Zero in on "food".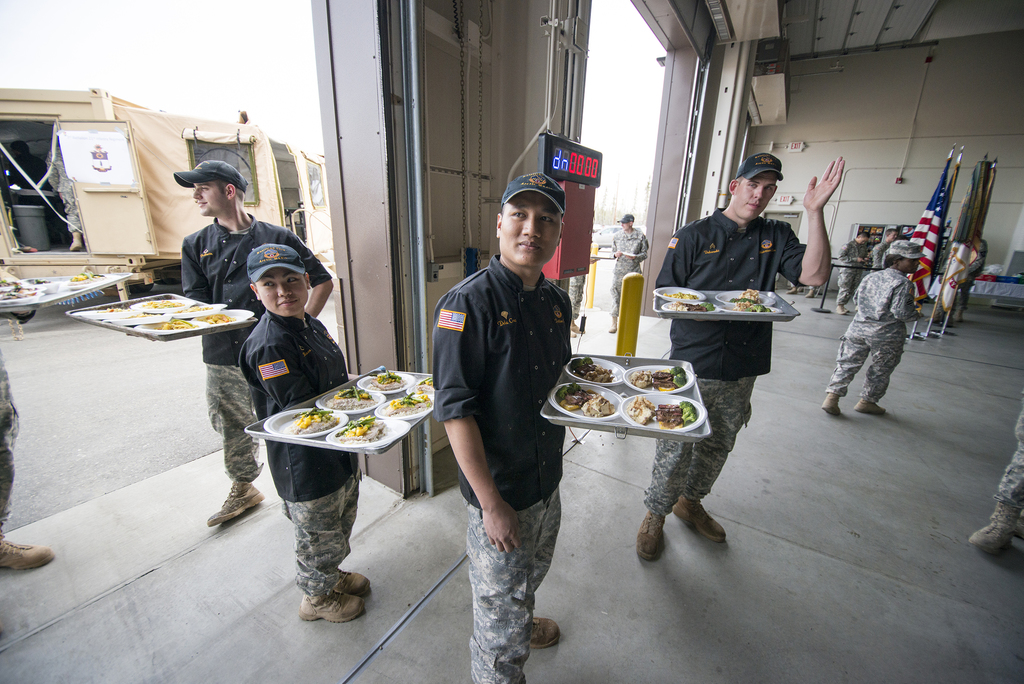
Zeroed in: (x1=417, y1=375, x2=432, y2=385).
